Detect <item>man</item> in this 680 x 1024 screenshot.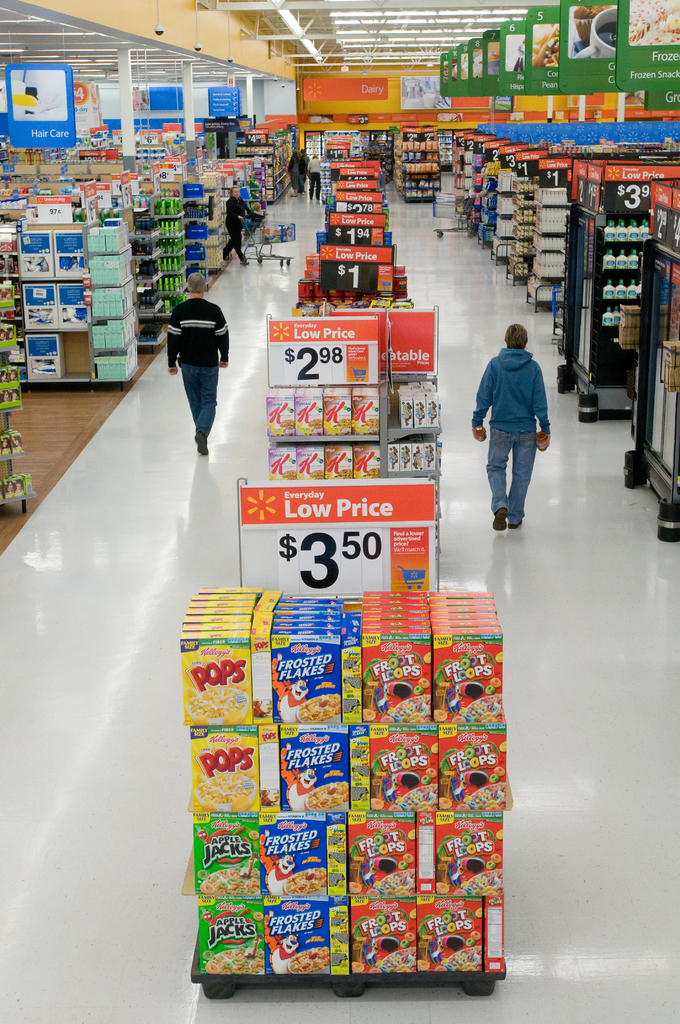
Detection: BBox(224, 188, 255, 273).
